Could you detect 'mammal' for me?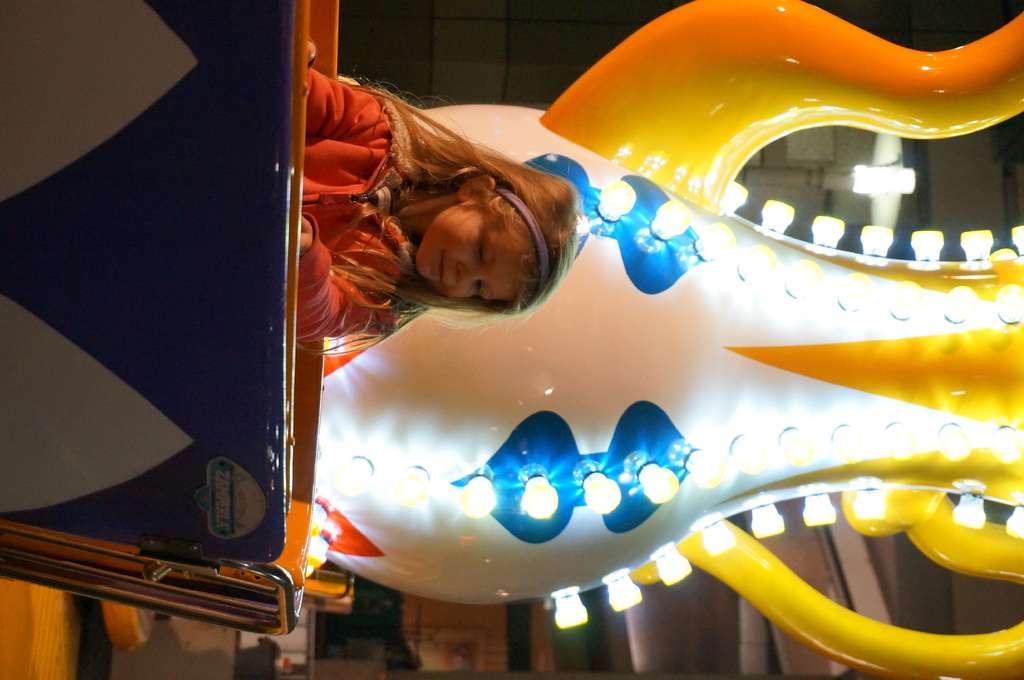
Detection result: locate(291, 93, 608, 358).
